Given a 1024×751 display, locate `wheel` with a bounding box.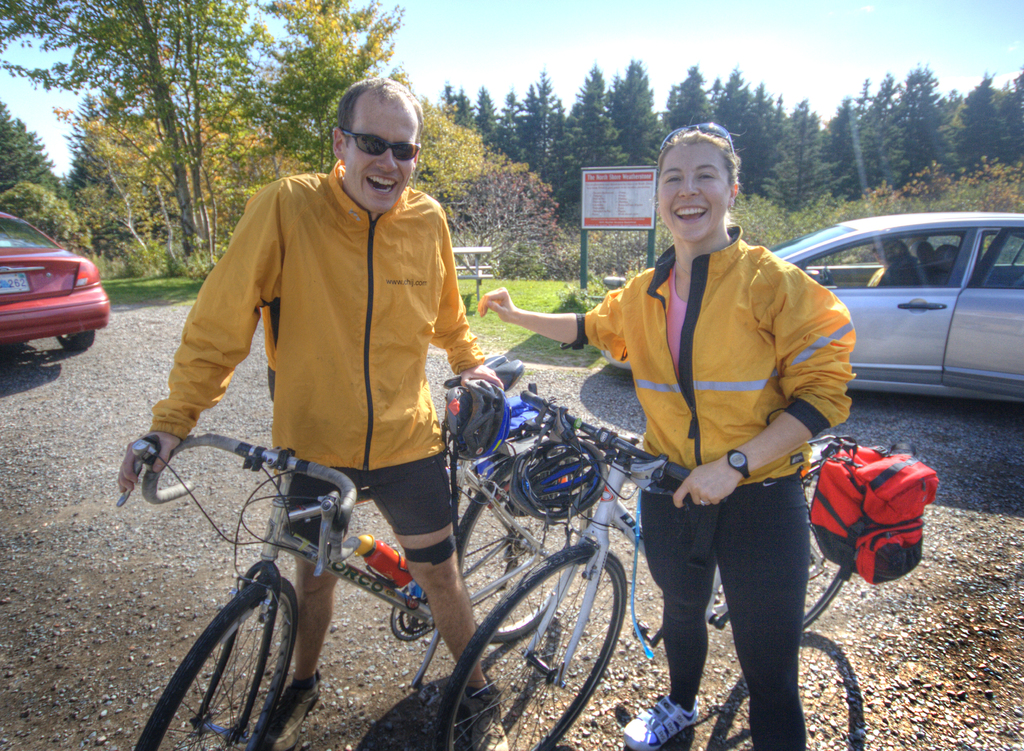
Located: {"left": 456, "top": 468, "right": 590, "bottom": 640}.
